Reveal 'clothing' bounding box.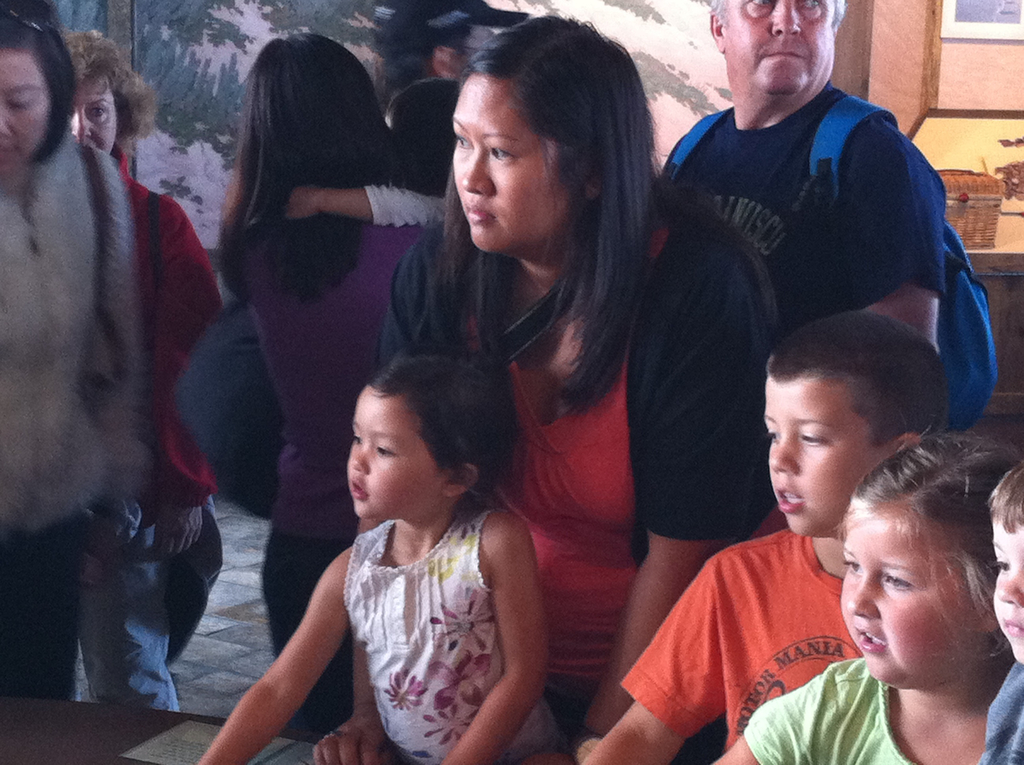
Revealed: [76,140,221,707].
